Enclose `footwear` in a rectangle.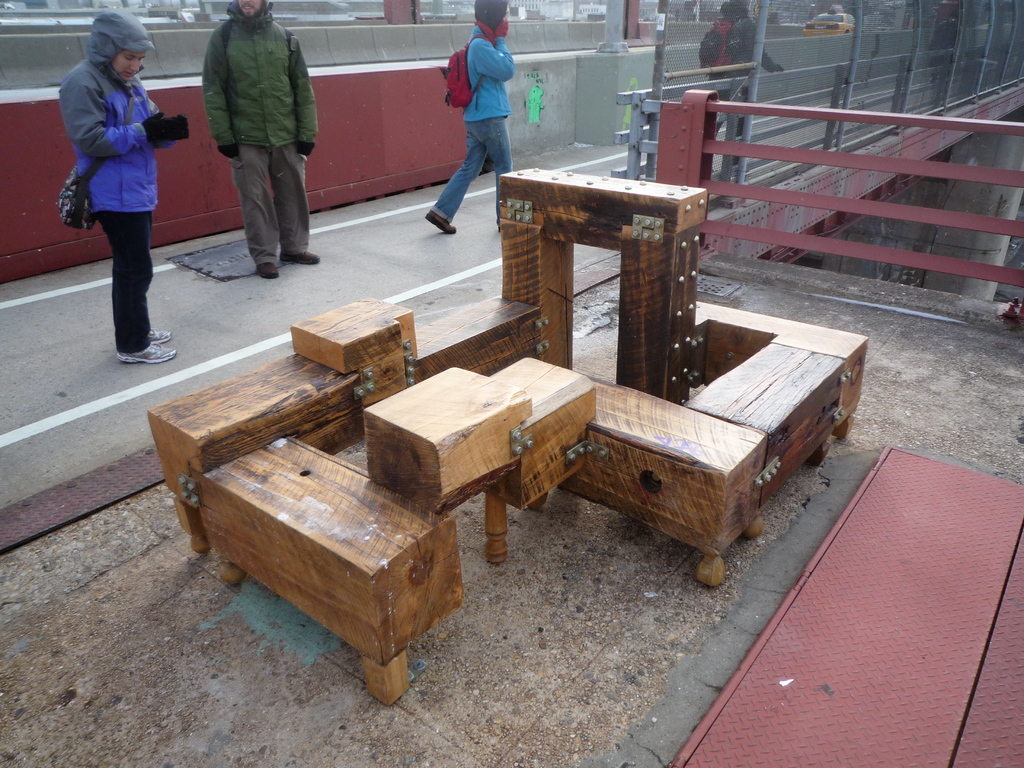
[left=260, top=260, right=281, bottom=281].
